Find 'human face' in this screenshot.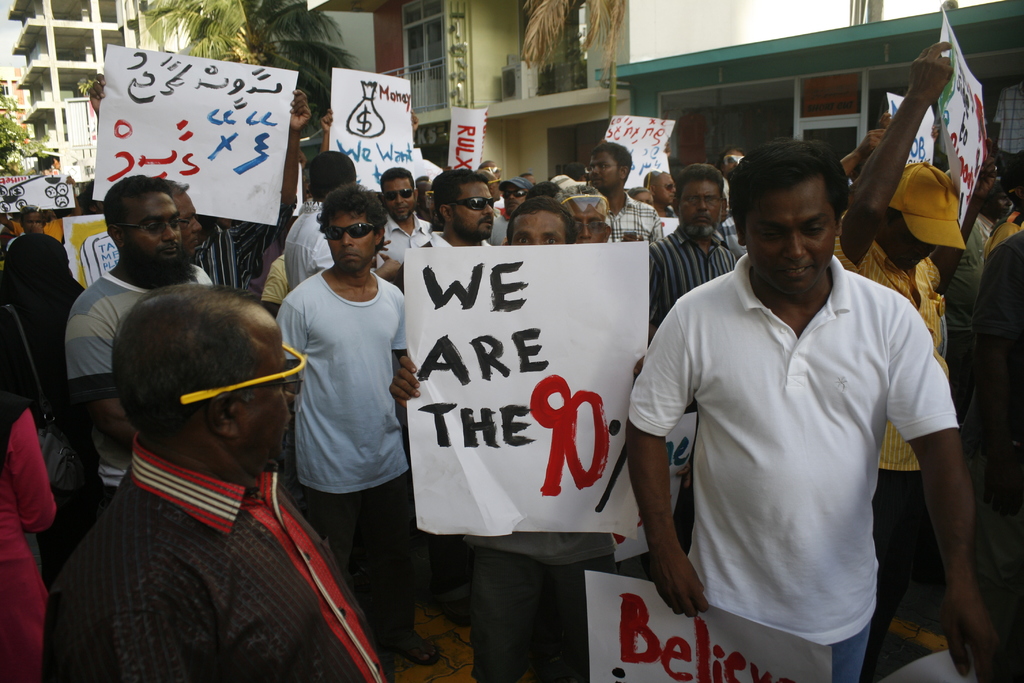
The bounding box for 'human face' is select_region(386, 175, 419, 220).
